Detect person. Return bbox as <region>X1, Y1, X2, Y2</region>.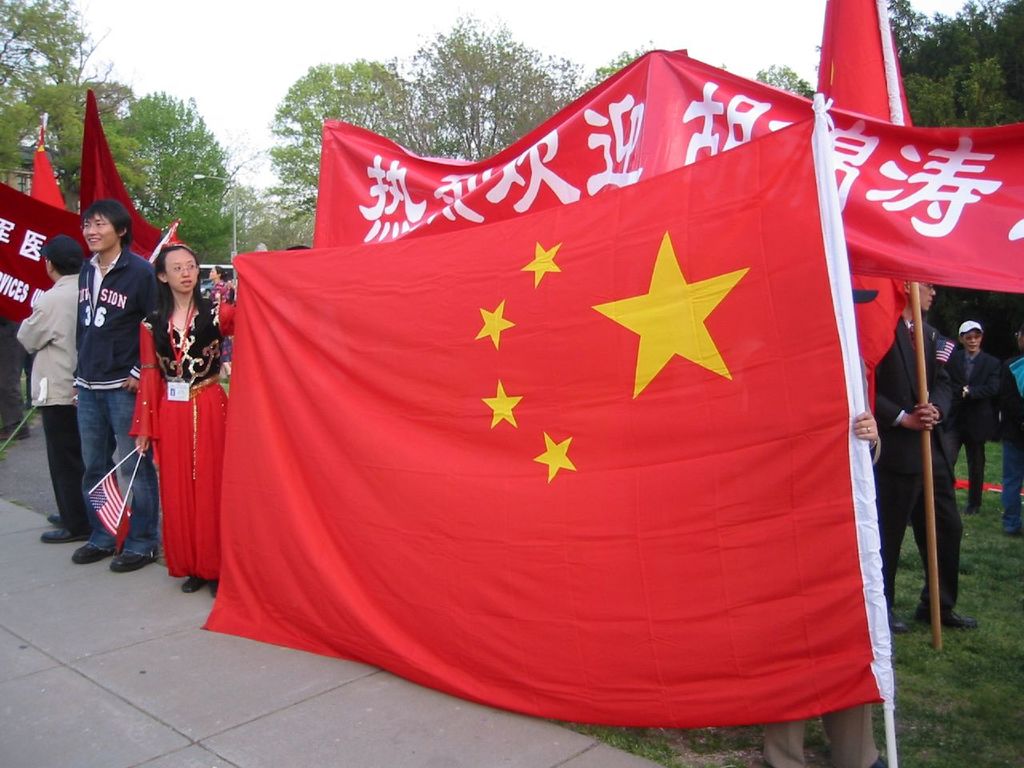
<region>869, 278, 986, 630</region>.
